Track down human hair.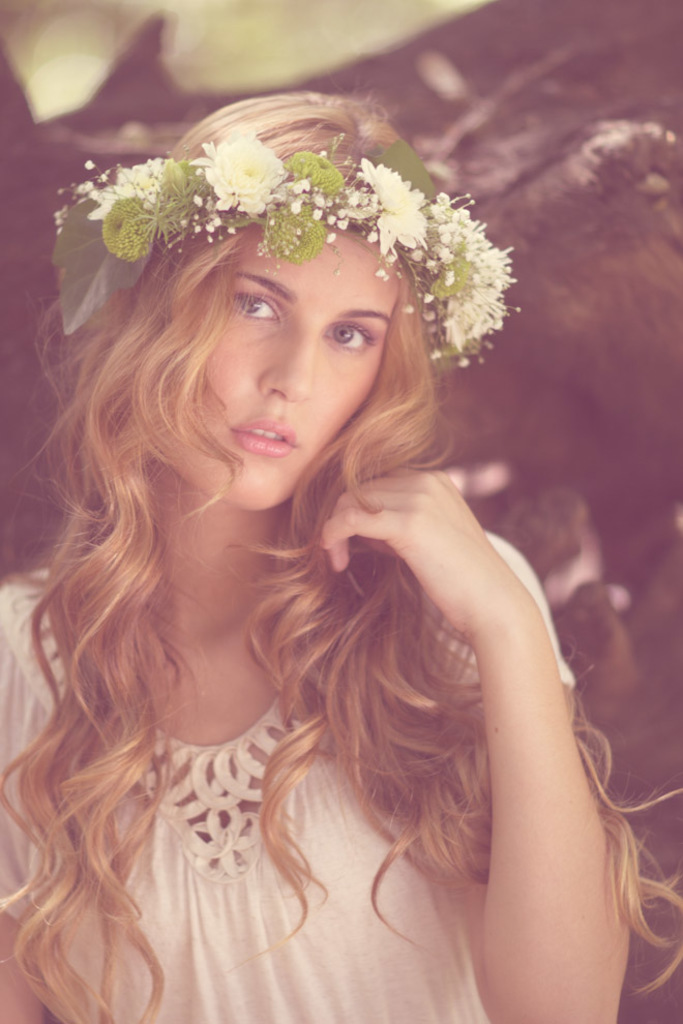
Tracked to <box>17,119,594,958</box>.
